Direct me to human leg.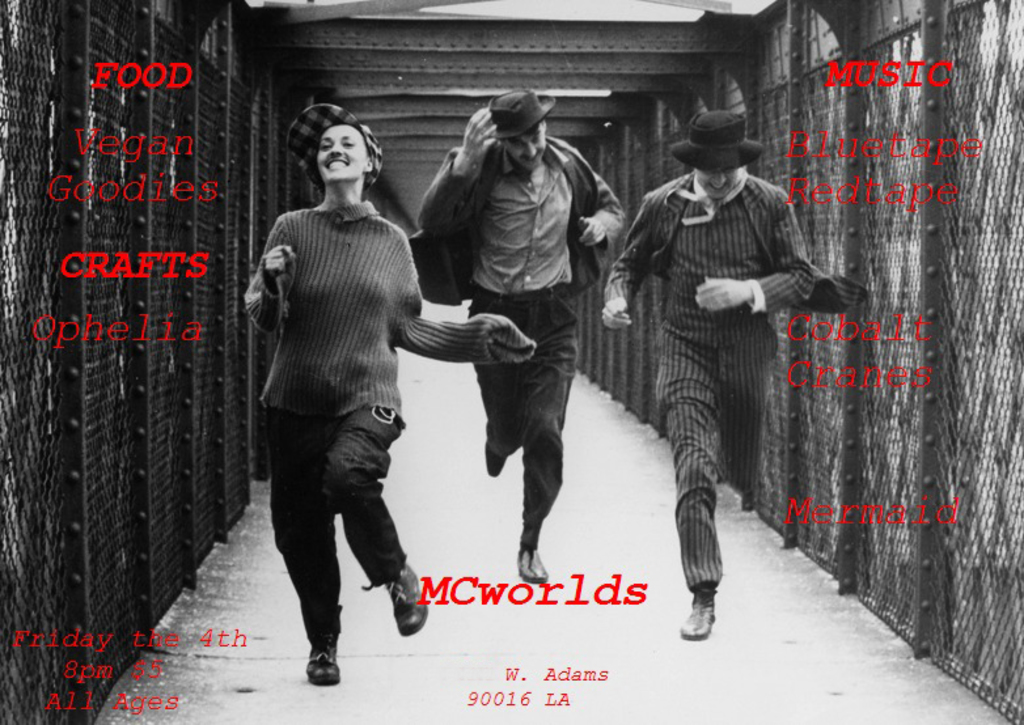
Direction: [529,301,574,590].
